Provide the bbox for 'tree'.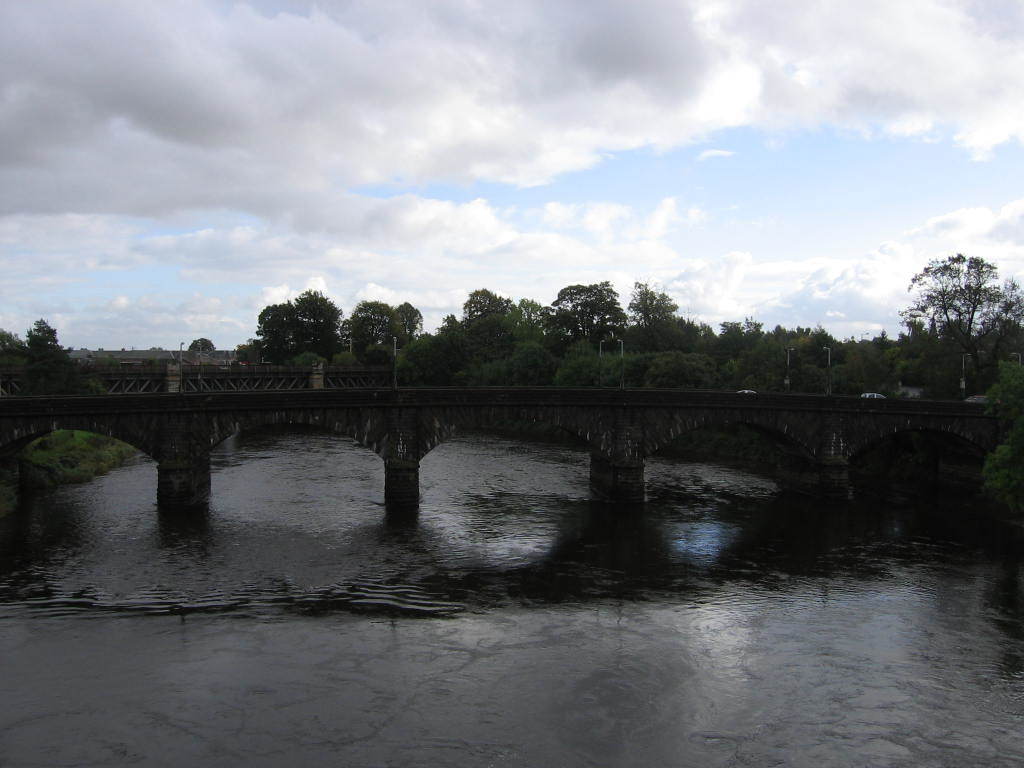
385, 296, 424, 348.
